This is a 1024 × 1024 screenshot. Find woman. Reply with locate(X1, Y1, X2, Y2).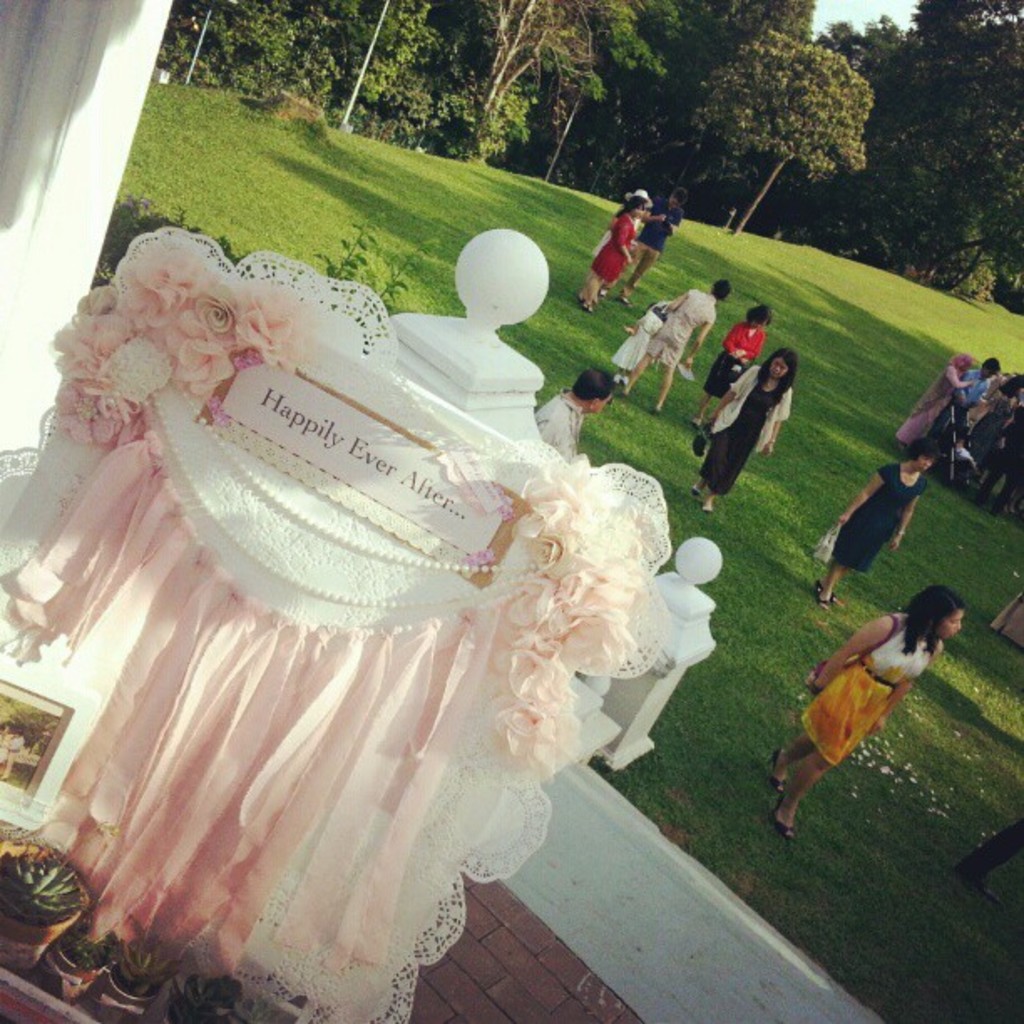
locate(765, 586, 965, 843).
